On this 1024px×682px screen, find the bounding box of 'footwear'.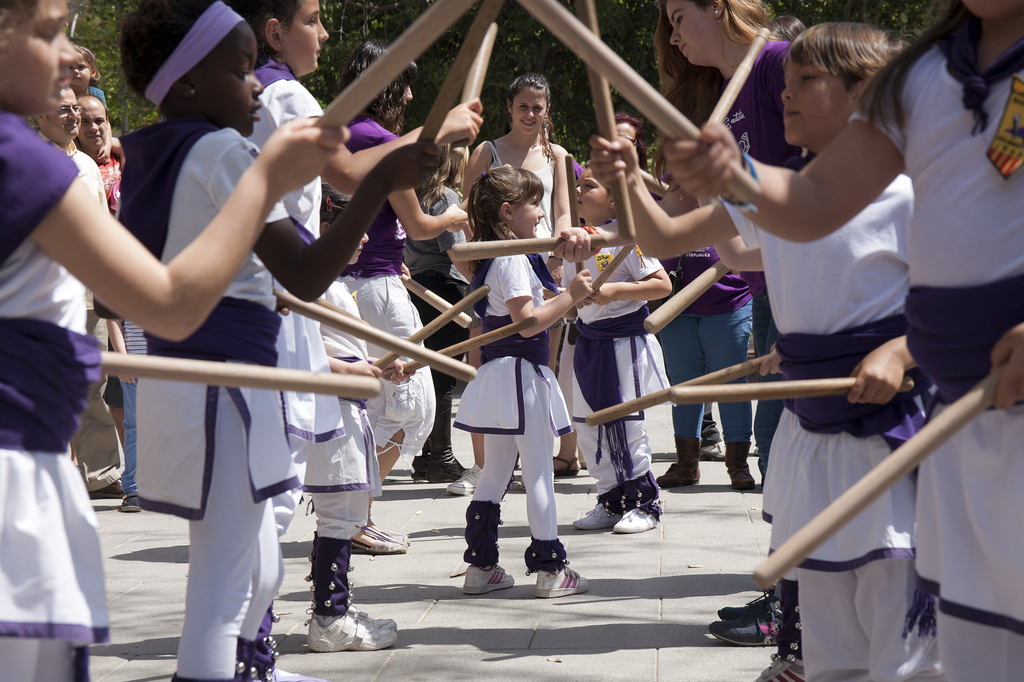
Bounding box: [left=573, top=504, right=615, bottom=530].
